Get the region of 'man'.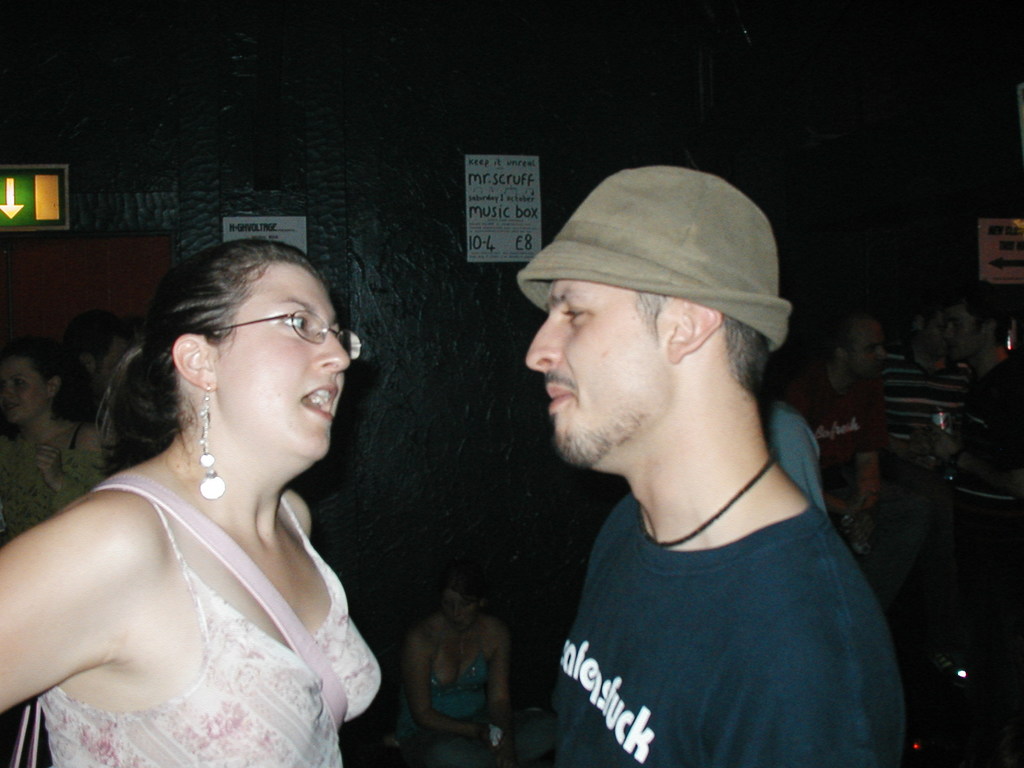
{"left": 928, "top": 281, "right": 1023, "bottom": 671}.
